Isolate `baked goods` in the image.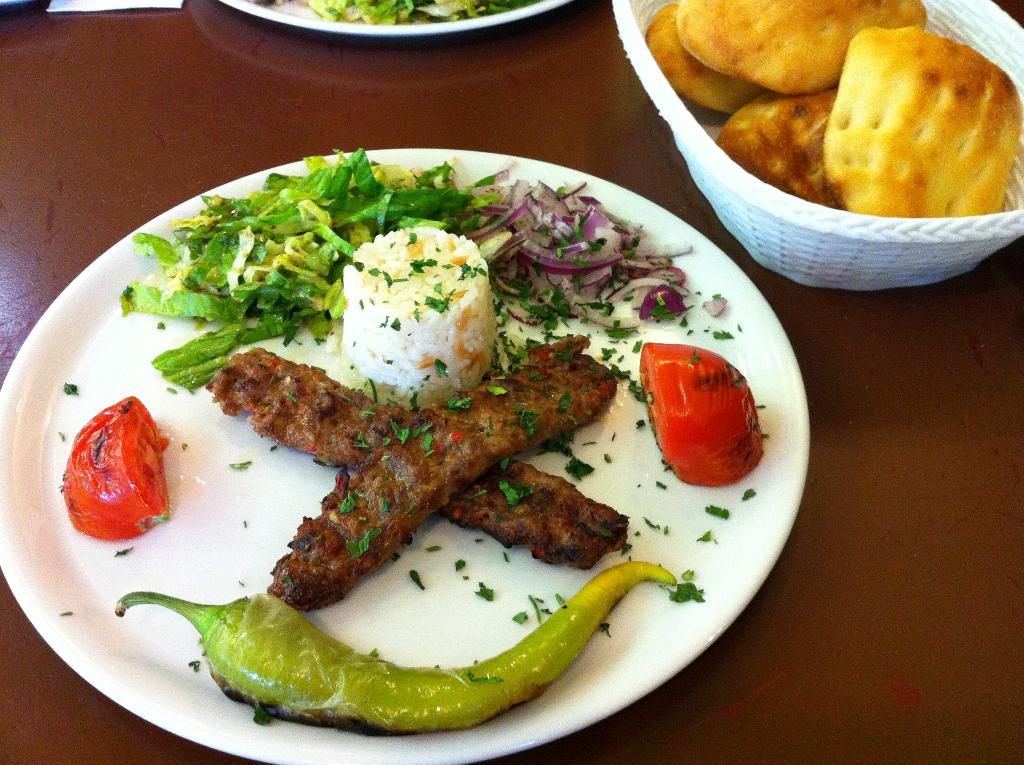
Isolated region: bbox=[643, 1, 764, 116].
